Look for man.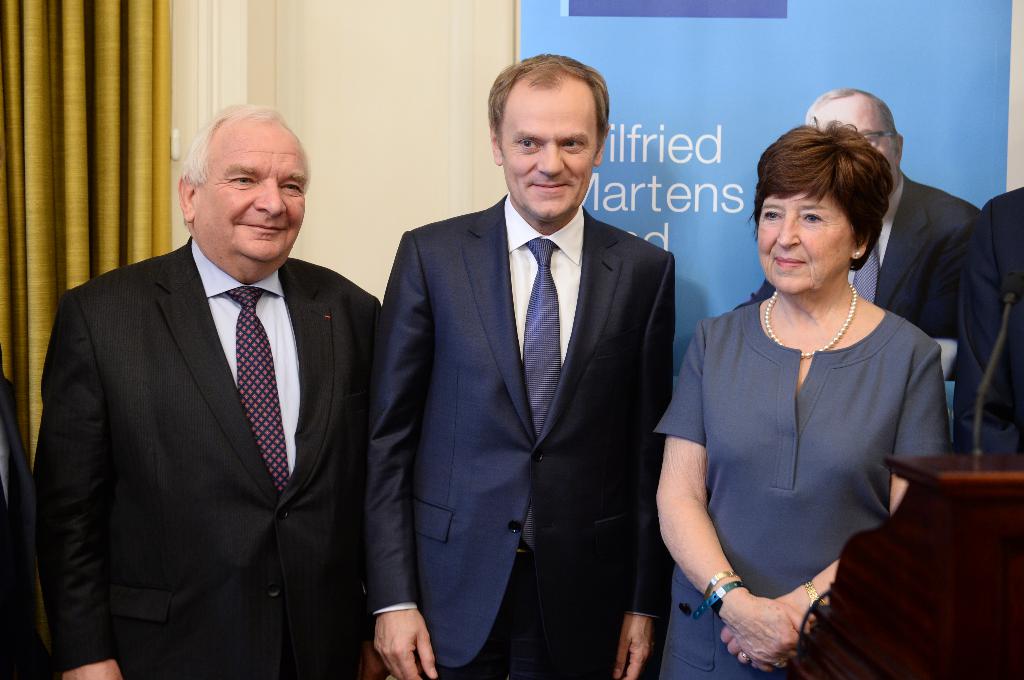
Found: crop(952, 184, 1023, 452).
